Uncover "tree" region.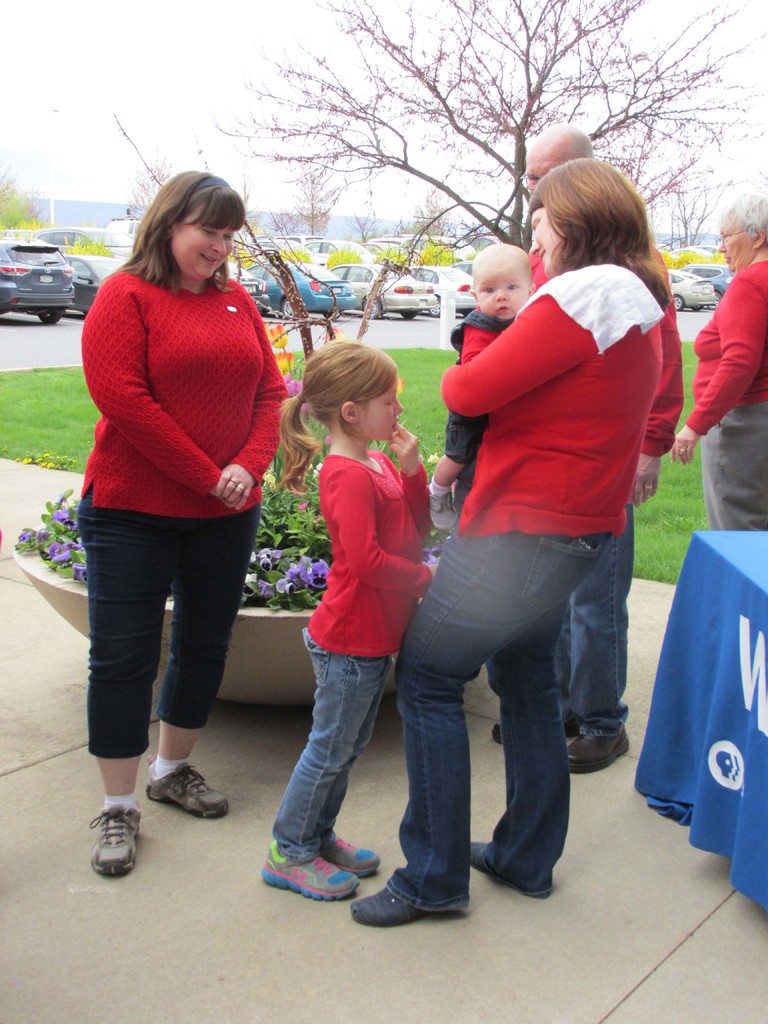
Uncovered: {"x1": 105, "y1": 0, "x2": 767, "y2": 364}.
